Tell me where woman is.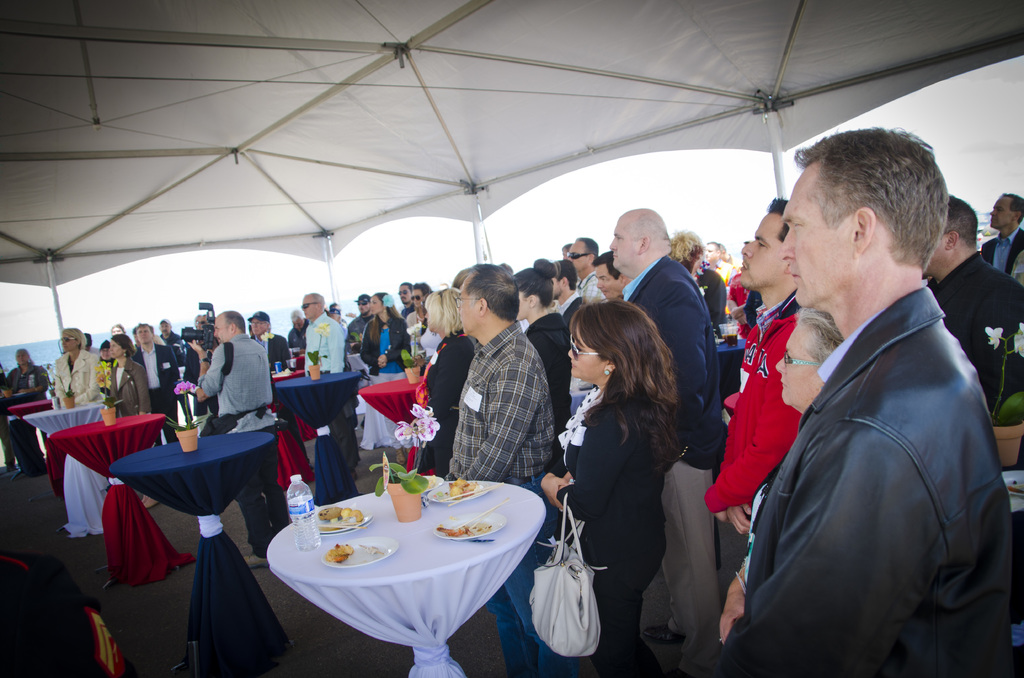
woman is at box(545, 286, 696, 668).
